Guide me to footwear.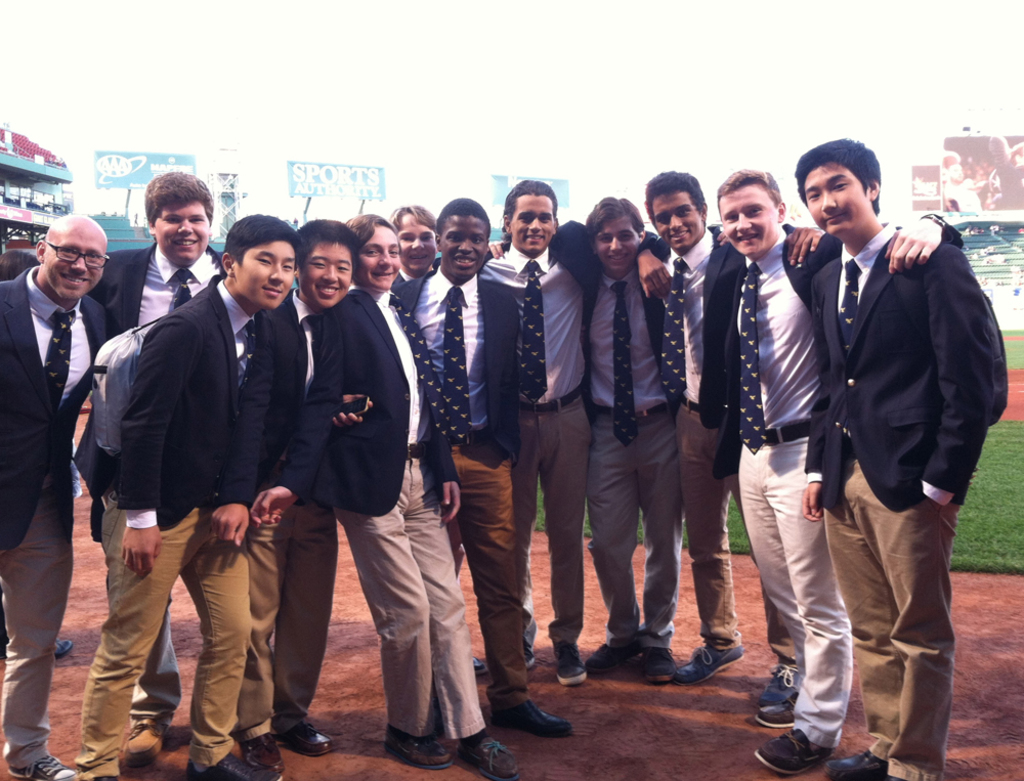
Guidance: bbox(827, 753, 885, 780).
